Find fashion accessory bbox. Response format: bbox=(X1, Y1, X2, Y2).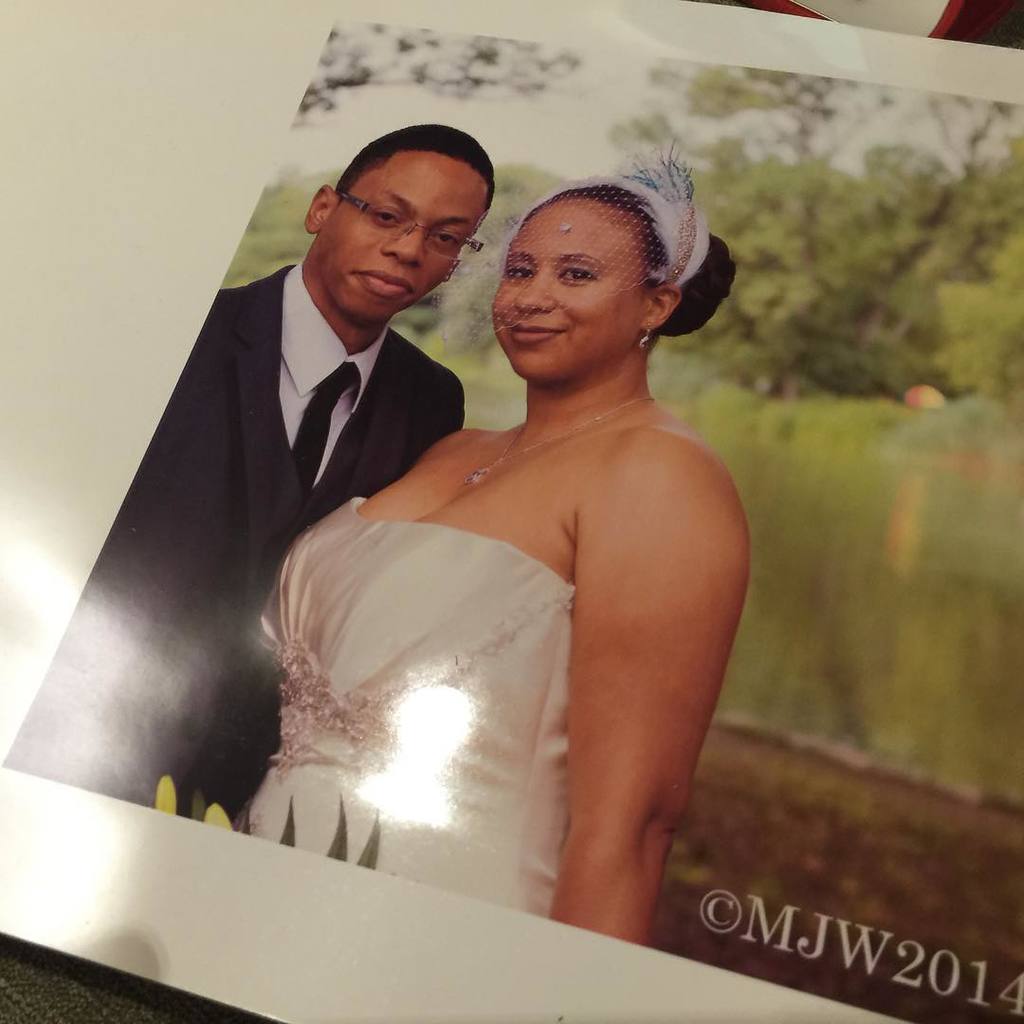
bbox=(637, 328, 651, 351).
